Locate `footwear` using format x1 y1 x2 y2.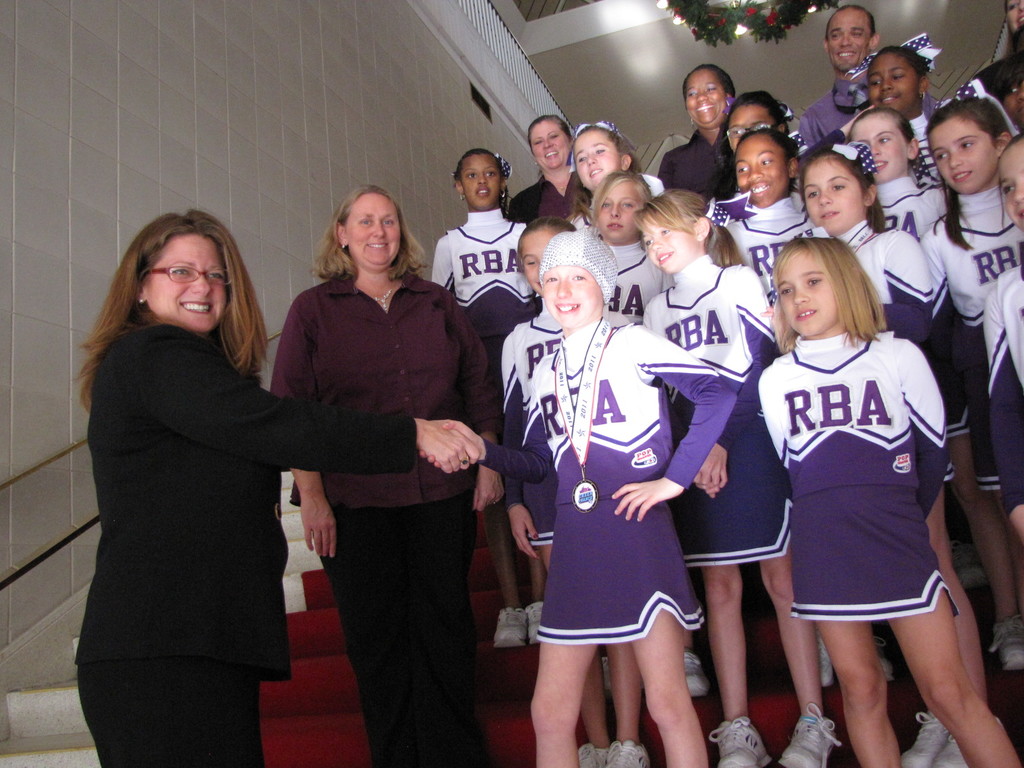
772 694 840 767.
